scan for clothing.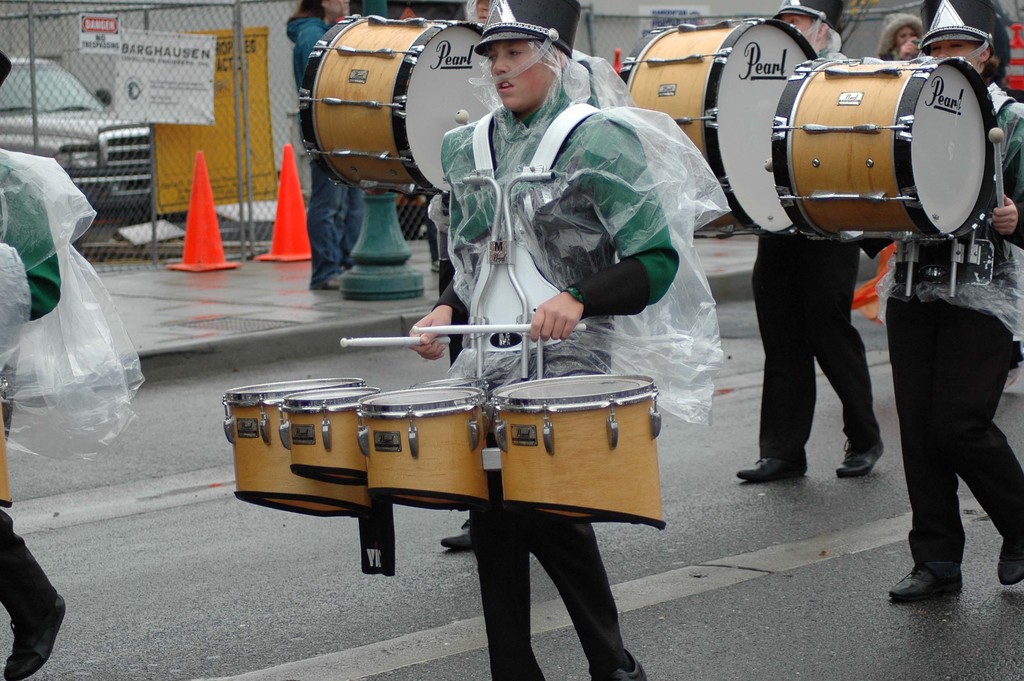
Scan result: <box>411,0,680,680</box>.
